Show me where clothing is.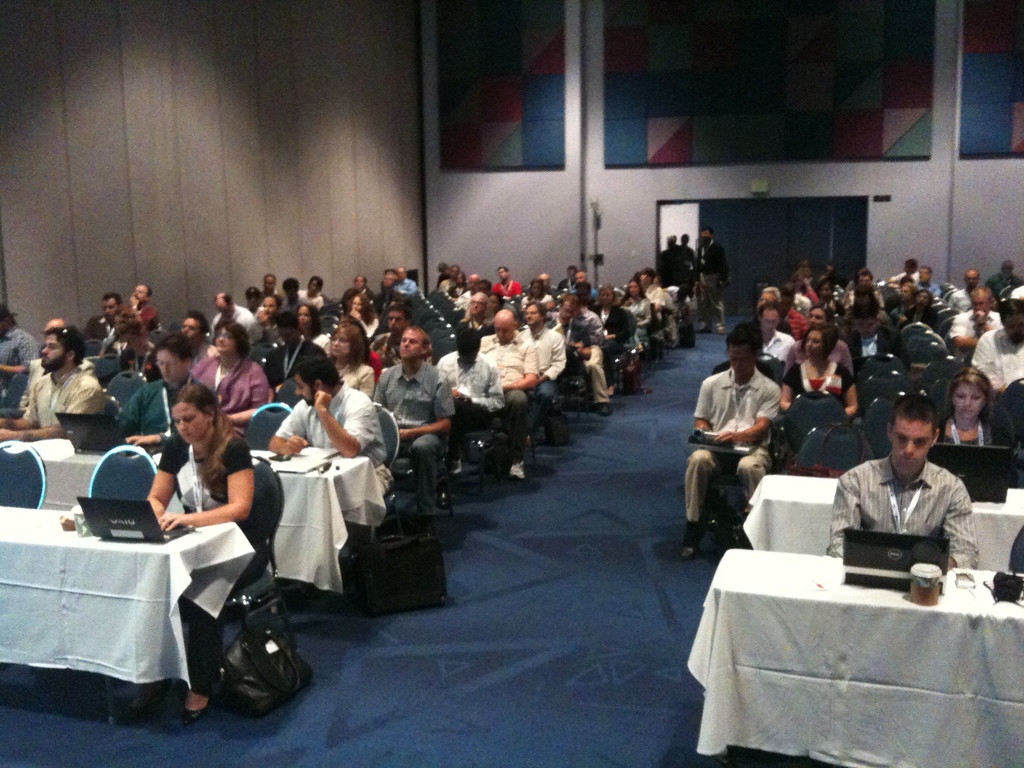
clothing is at bbox=[124, 301, 160, 330].
